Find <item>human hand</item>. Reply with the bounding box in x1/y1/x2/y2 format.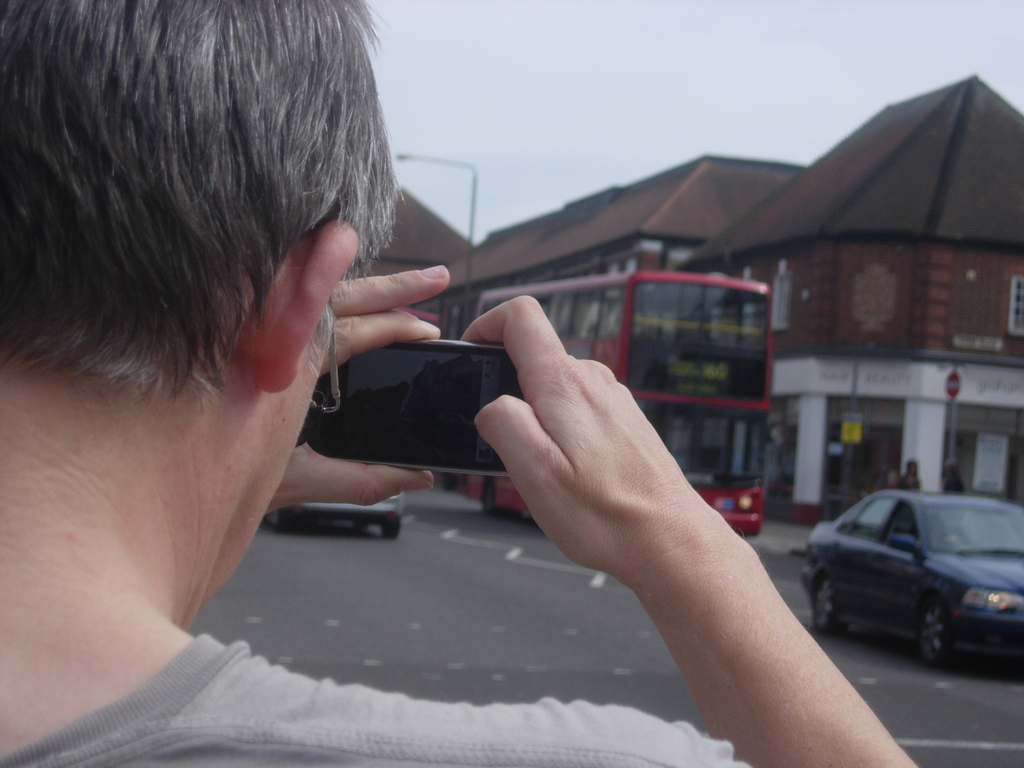
264/262/451/519.
